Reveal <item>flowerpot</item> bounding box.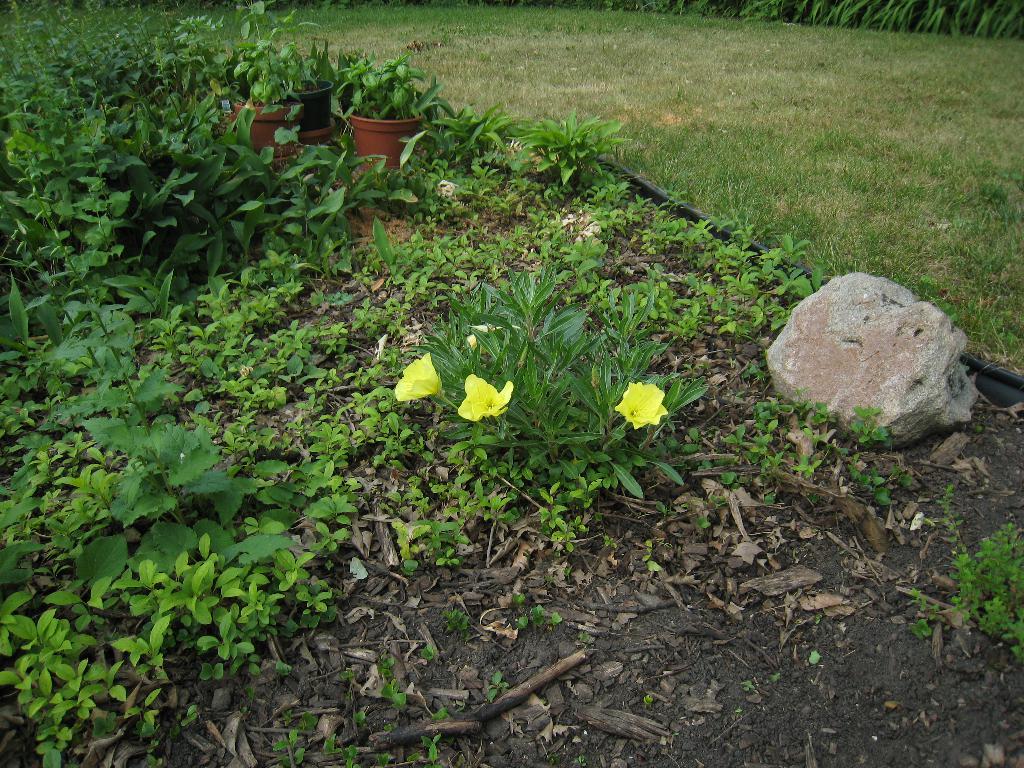
Revealed: l=348, t=105, r=422, b=169.
